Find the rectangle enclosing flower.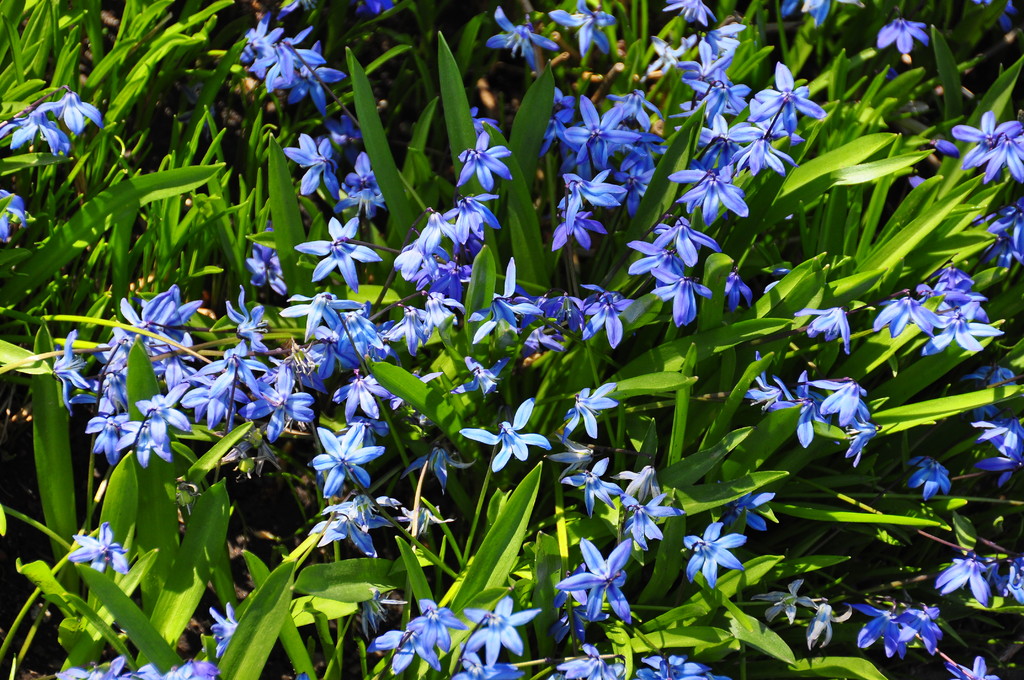
box=[485, 4, 559, 69].
